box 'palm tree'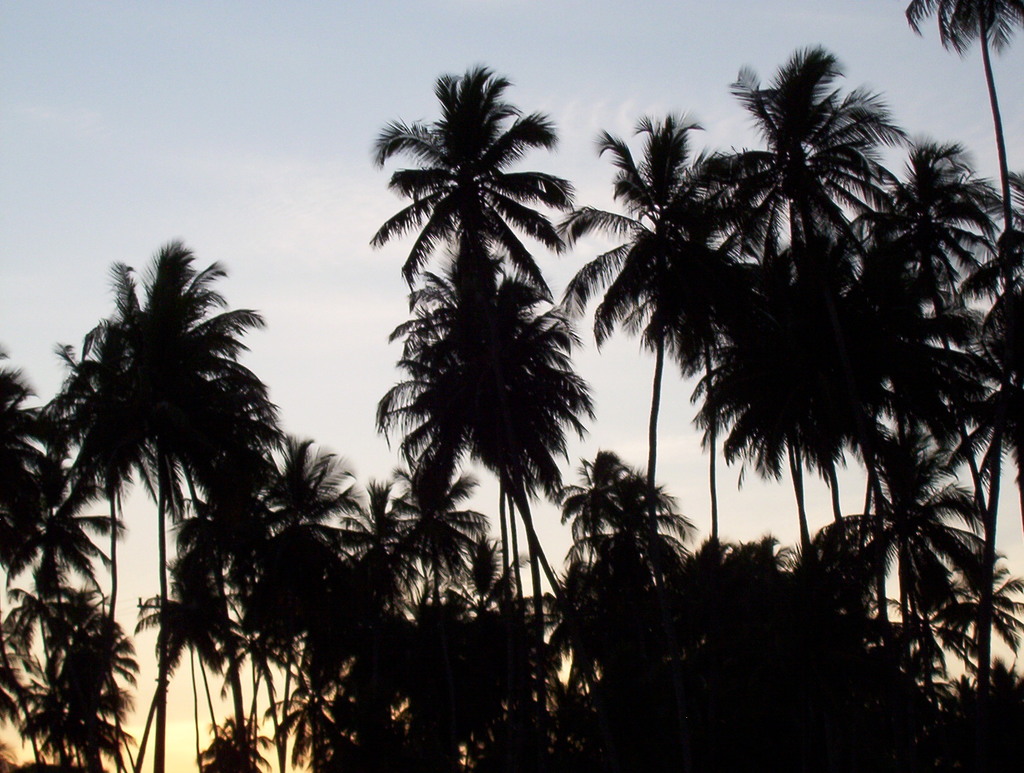
<bbox>141, 548, 300, 739</bbox>
